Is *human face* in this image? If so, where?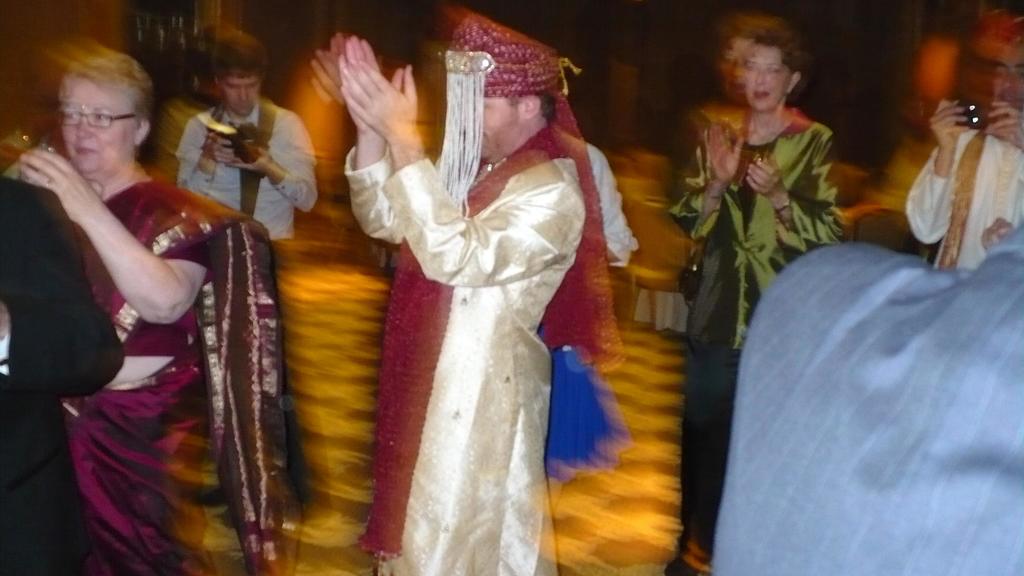
Yes, at region(740, 51, 791, 111).
